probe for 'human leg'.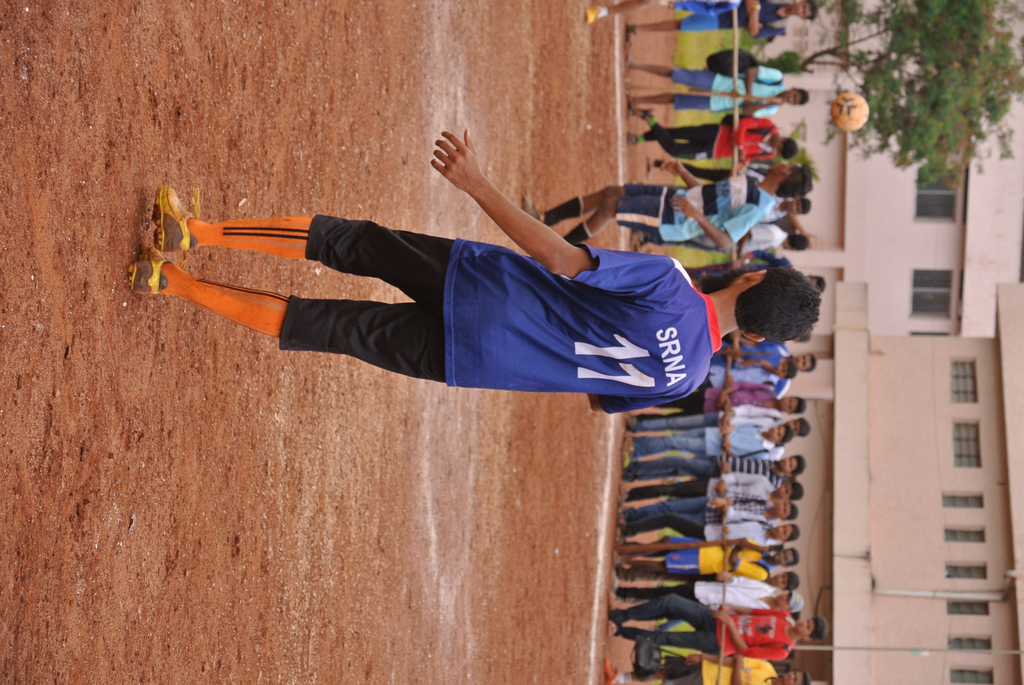
Probe result: [602, 592, 712, 631].
